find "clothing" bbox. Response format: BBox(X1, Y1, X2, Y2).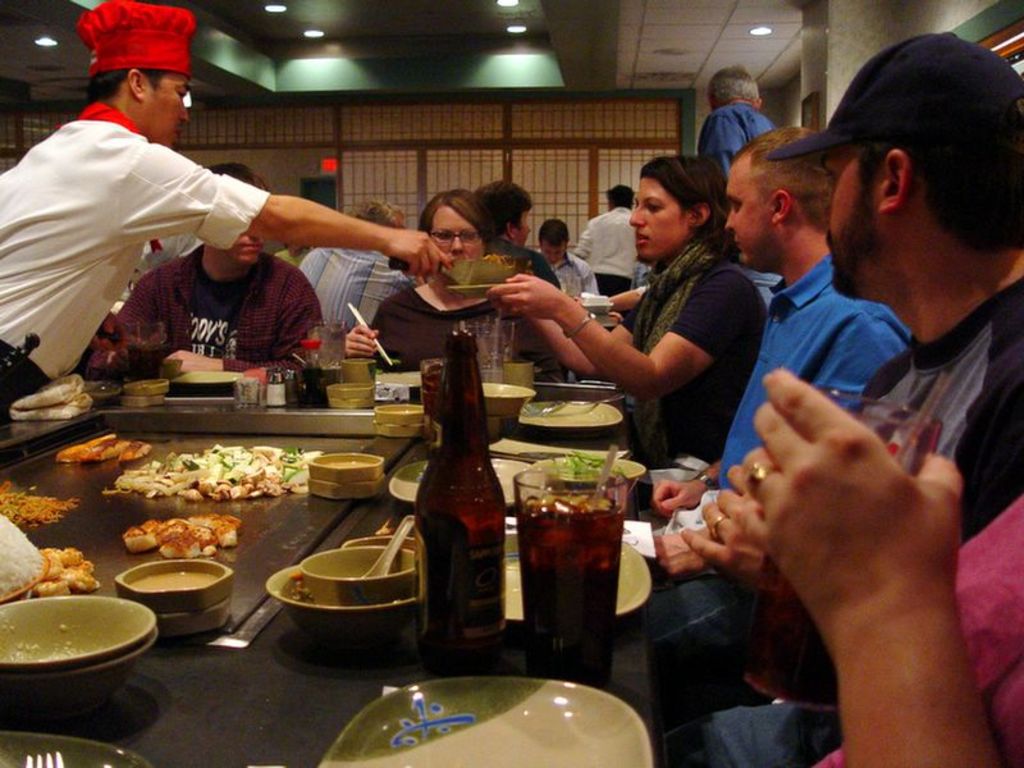
BBox(700, 99, 771, 177).
